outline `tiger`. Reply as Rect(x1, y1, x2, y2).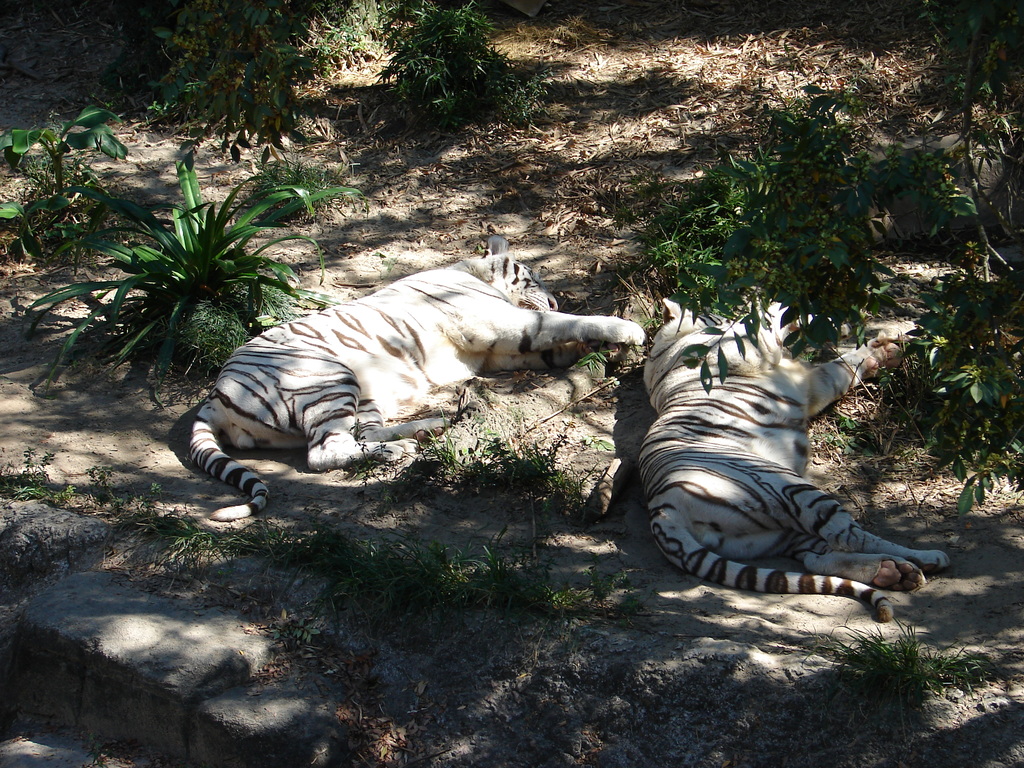
Rect(189, 230, 642, 522).
